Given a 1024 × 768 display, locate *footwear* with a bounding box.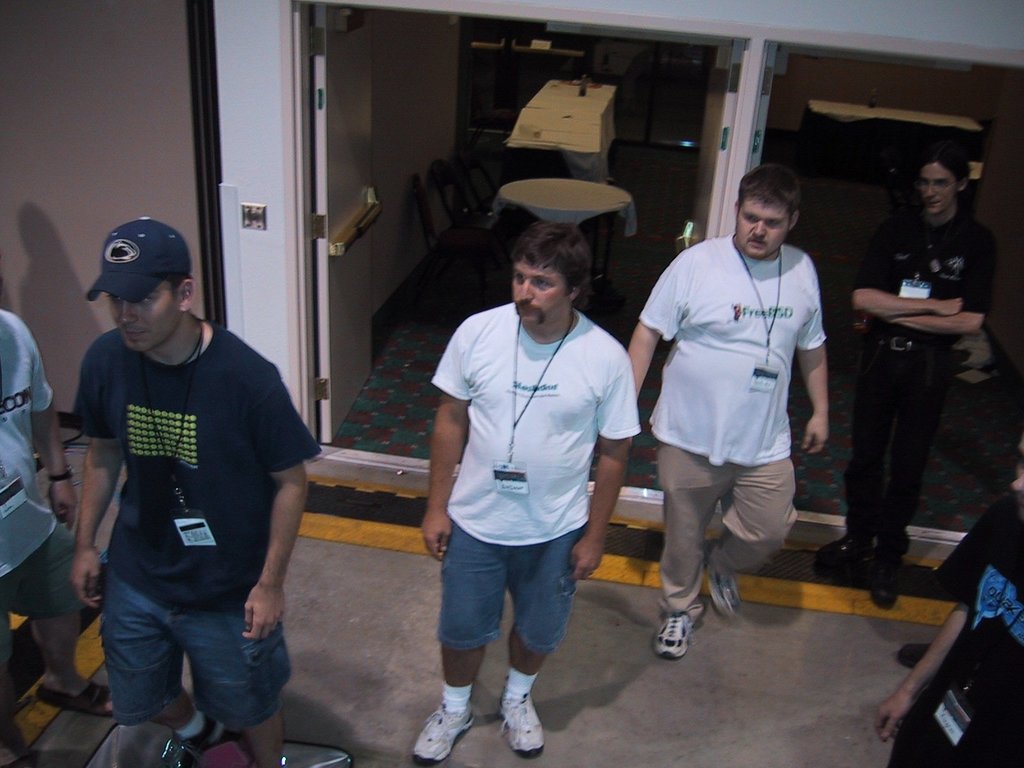
Located: bbox=(897, 642, 926, 670).
